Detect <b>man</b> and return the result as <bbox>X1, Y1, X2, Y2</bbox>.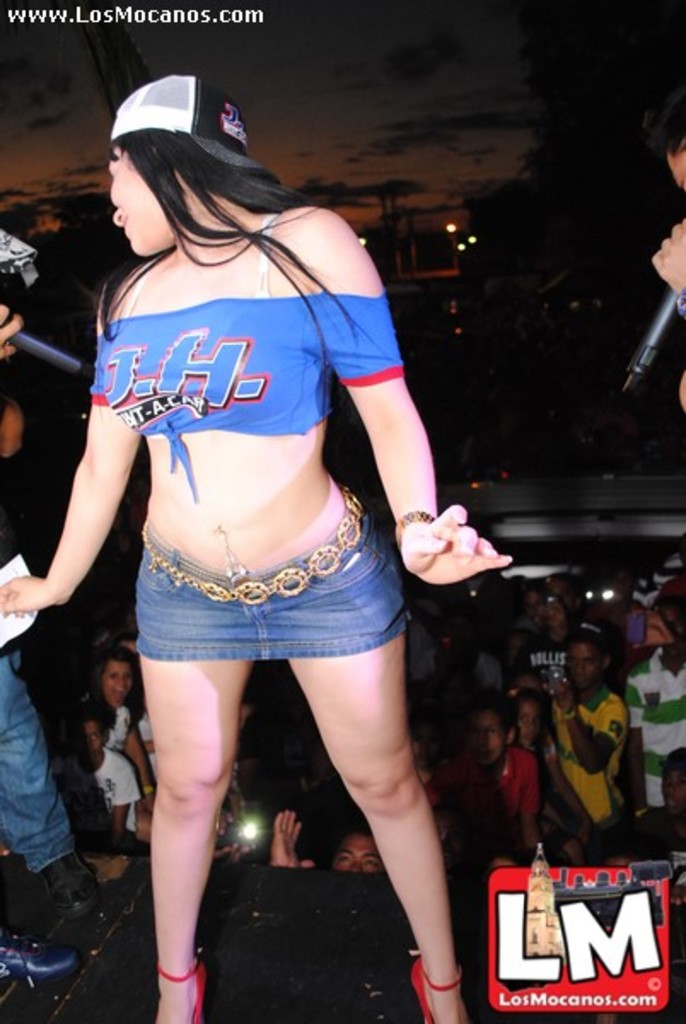
<bbox>34, 14, 486, 1023</bbox>.
